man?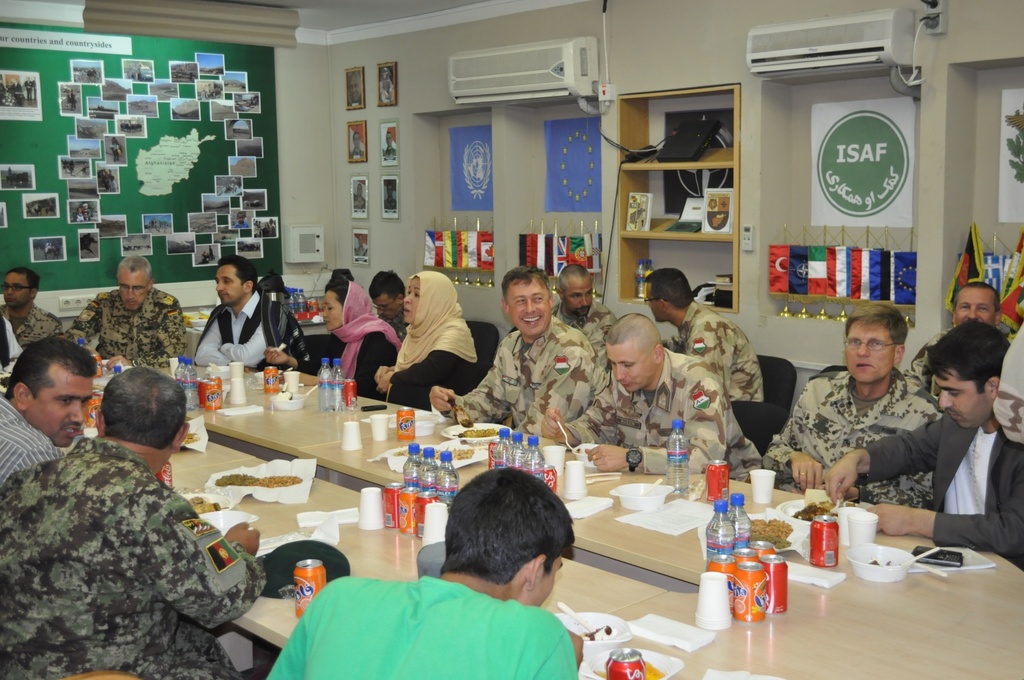
{"x1": 0, "y1": 266, "x2": 60, "y2": 366}
